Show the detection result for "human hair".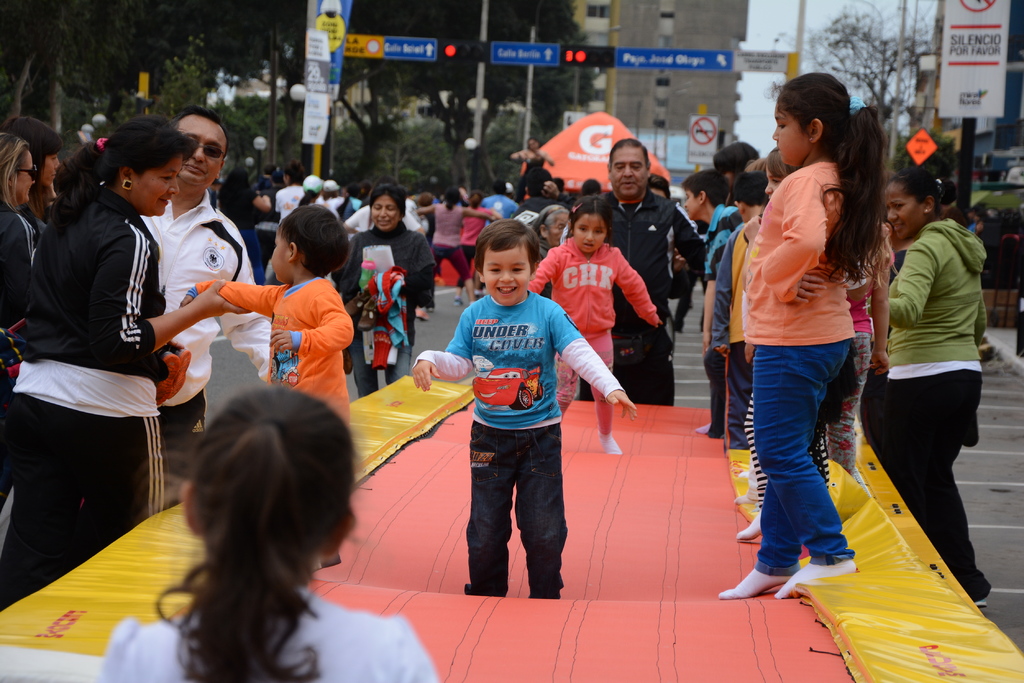
(x1=0, y1=115, x2=65, y2=220).
